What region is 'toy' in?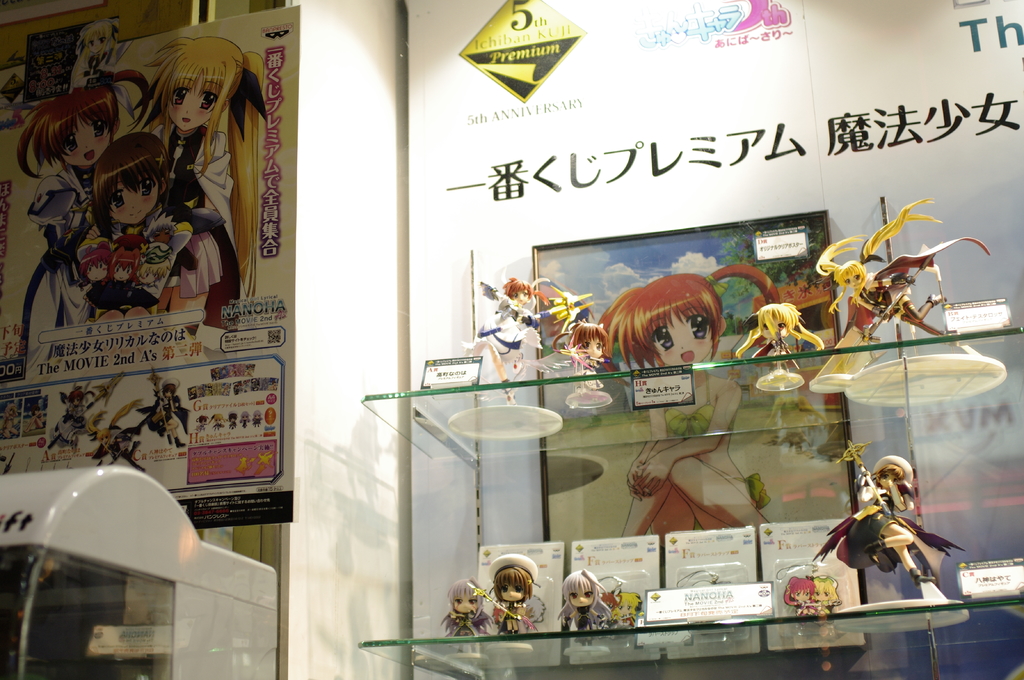
select_region(852, 226, 1016, 349).
